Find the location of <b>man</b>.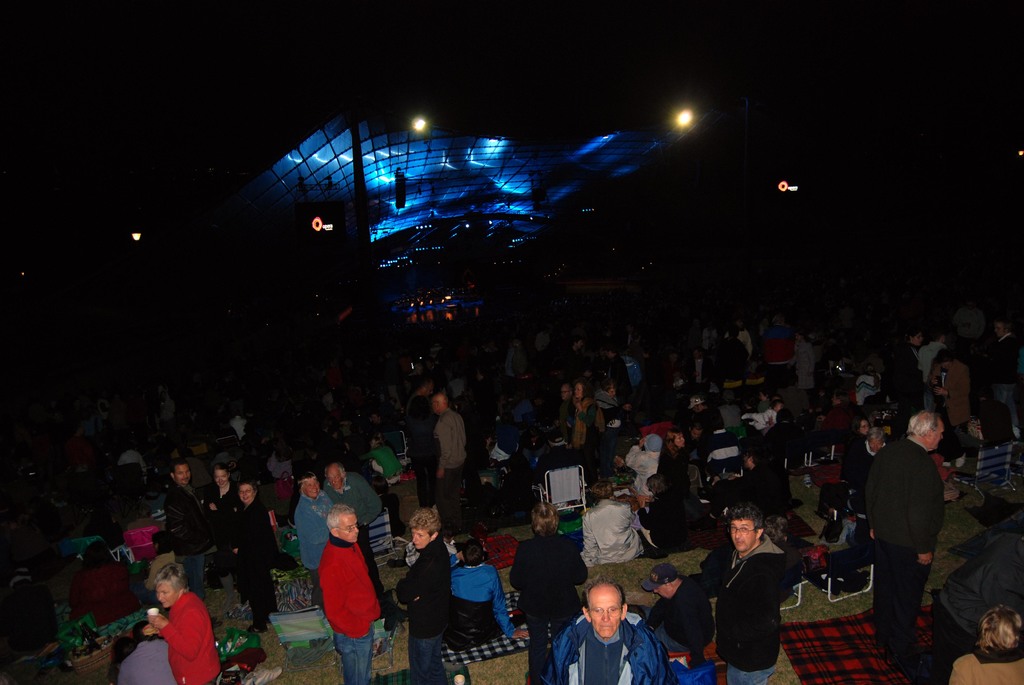
Location: rect(643, 563, 717, 655).
